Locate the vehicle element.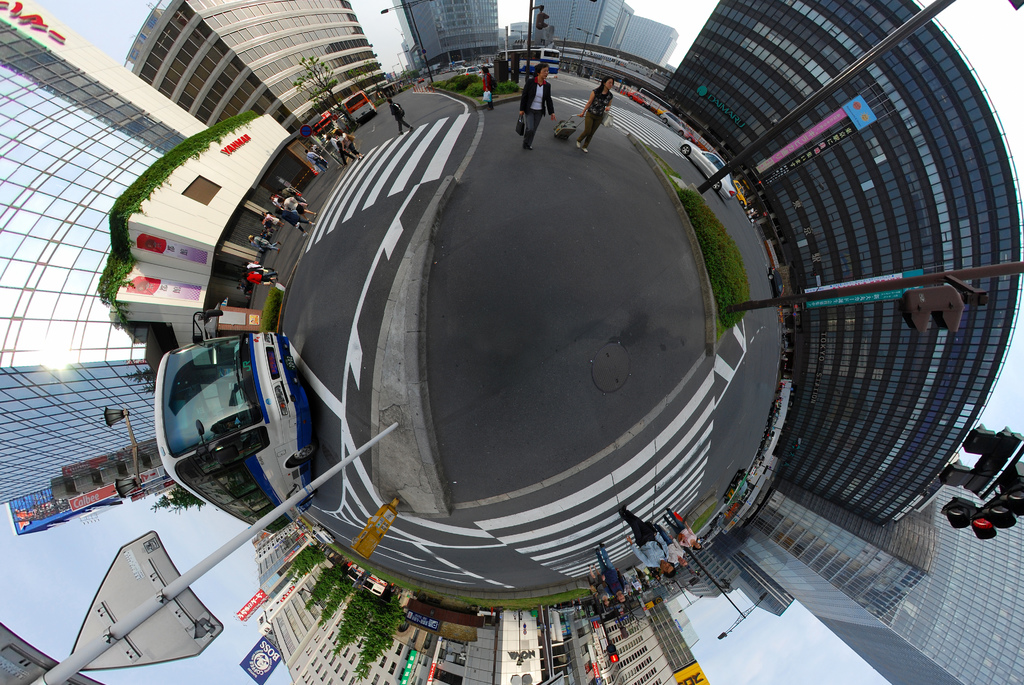
Element bbox: pyautogui.locateOnScreen(712, 512, 728, 529).
